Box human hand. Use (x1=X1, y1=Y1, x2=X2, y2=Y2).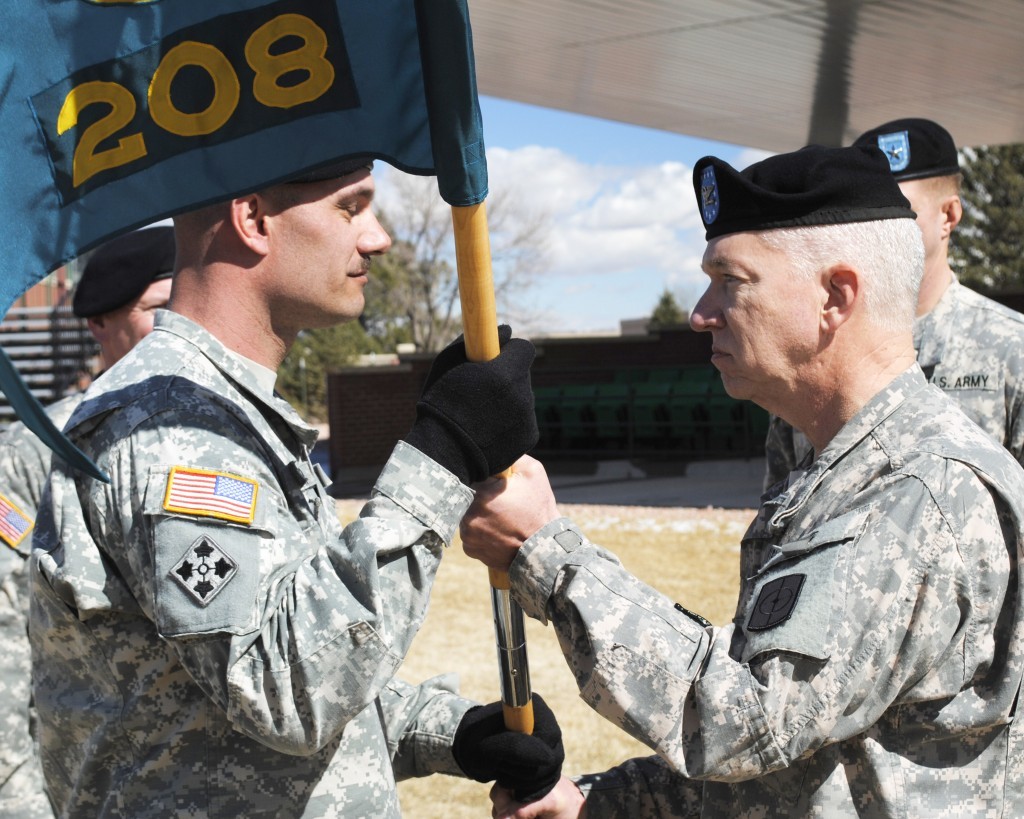
(x1=448, y1=692, x2=565, y2=809).
